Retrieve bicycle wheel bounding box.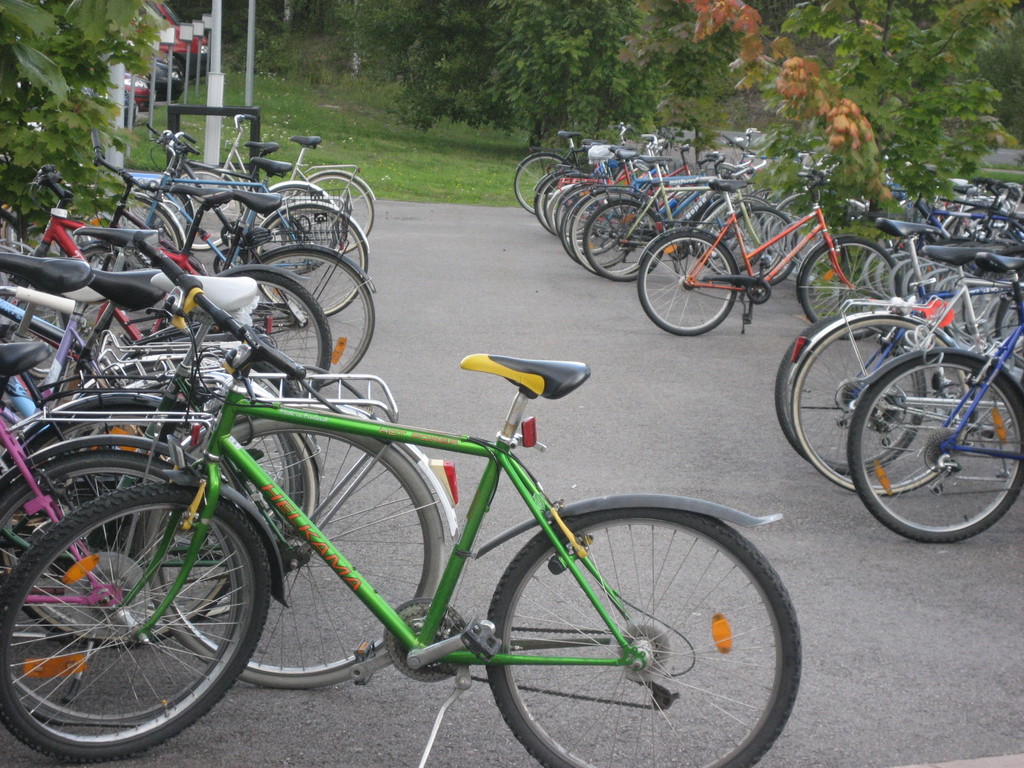
Bounding box: {"left": 0, "top": 324, "right": 104, "bottom": 449}.
